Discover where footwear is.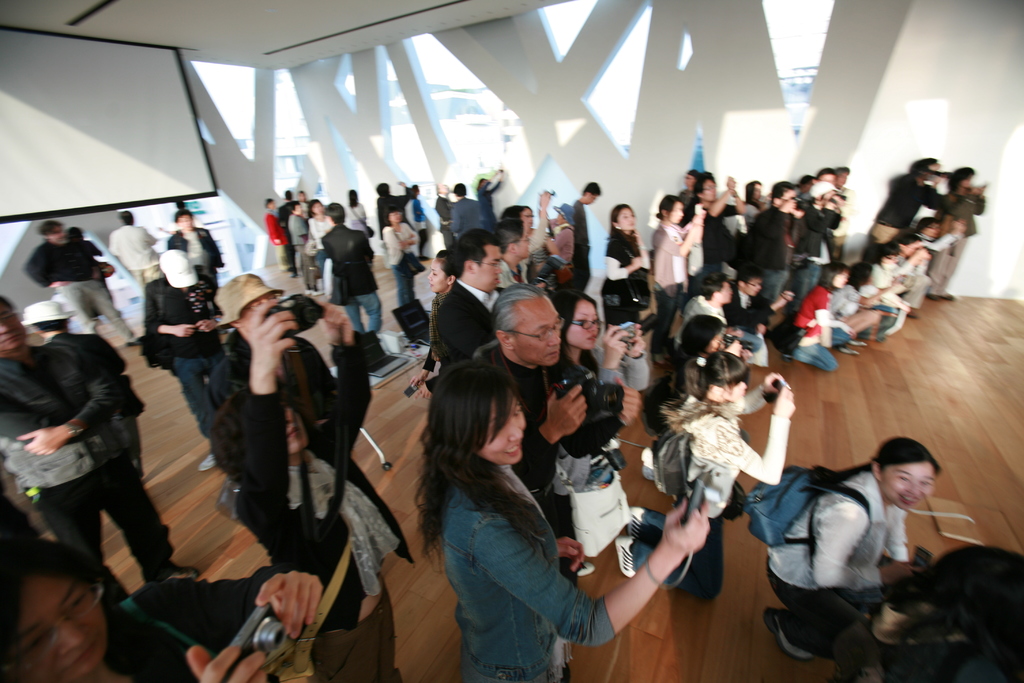
Discovered at crop(580, 561, 596, 578).
